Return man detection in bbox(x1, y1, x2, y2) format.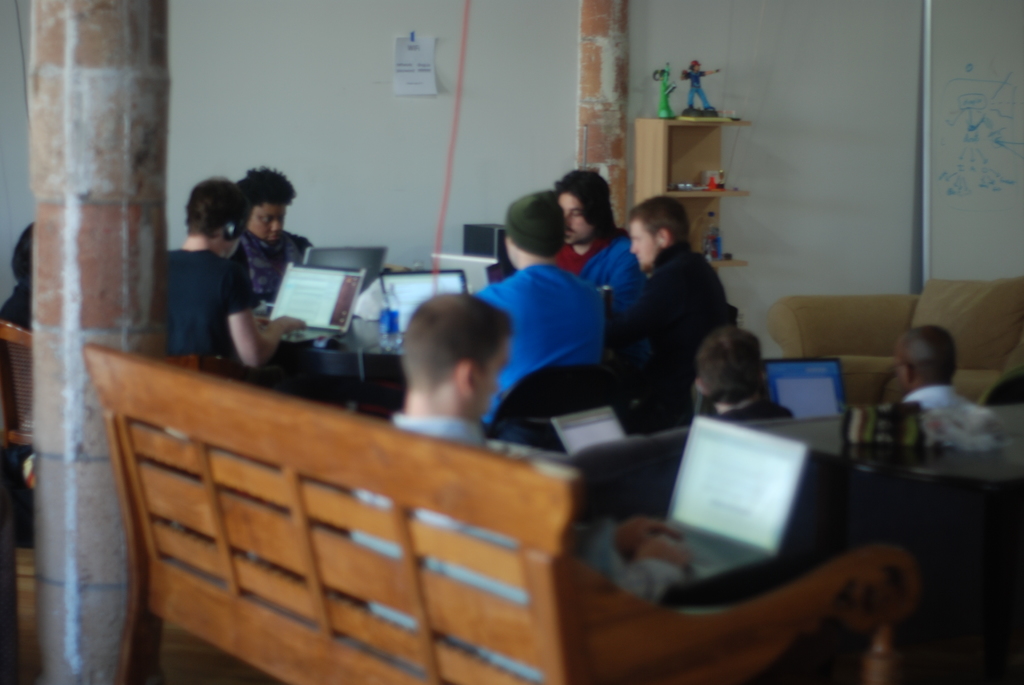
bbox(172, 170, 305, 374).
